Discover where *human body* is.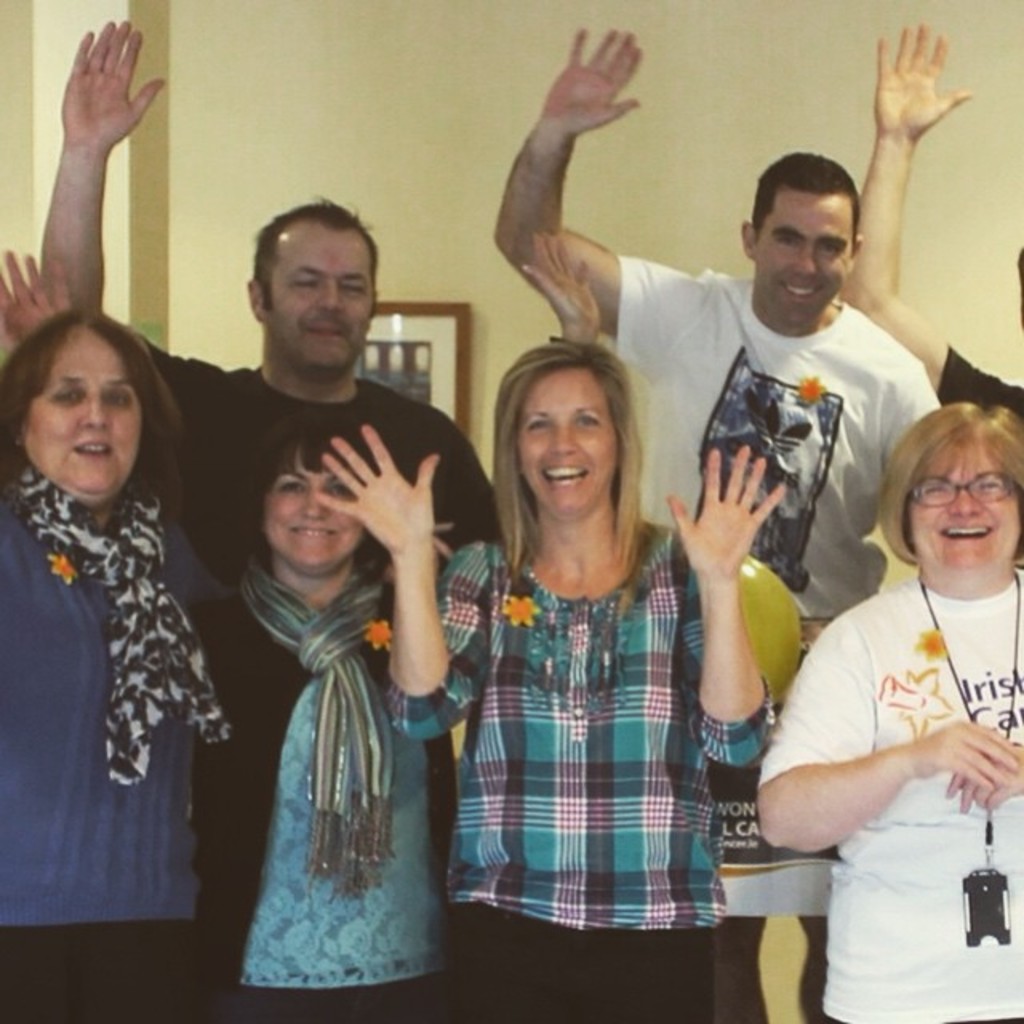
Discovered at [left=830, top=19, right=1022, bottom=418].
